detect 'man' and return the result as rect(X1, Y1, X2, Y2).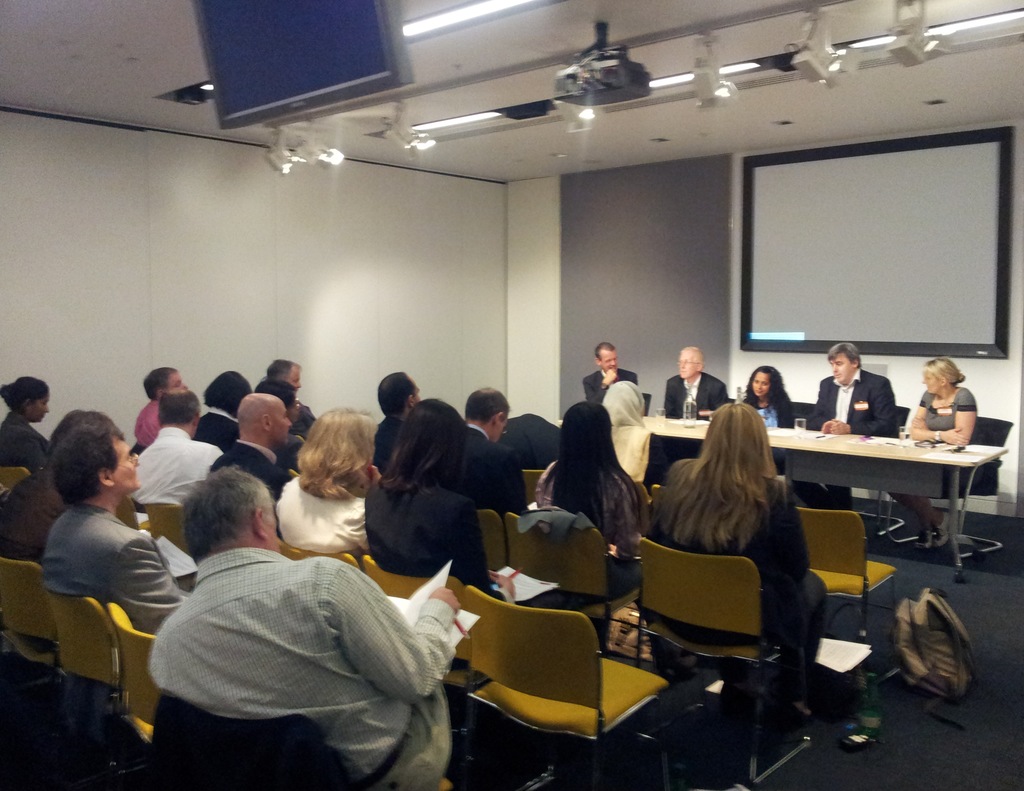
rect(805, 341, 900, 439).
